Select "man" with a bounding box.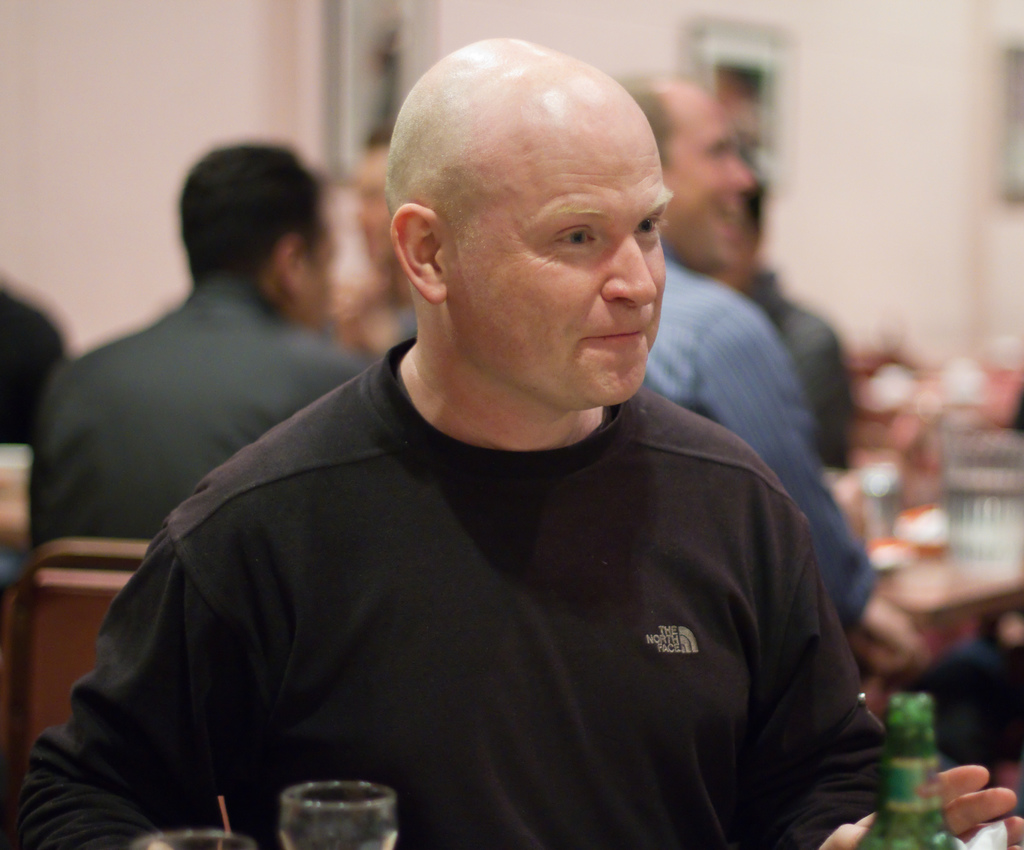
107, 22, 903, 834.
